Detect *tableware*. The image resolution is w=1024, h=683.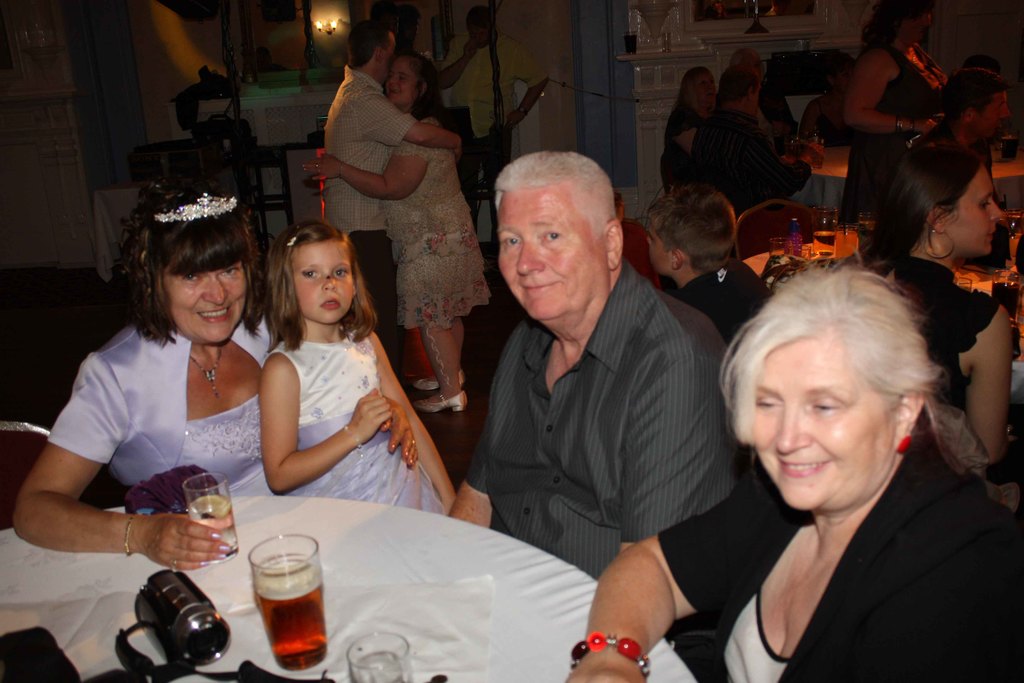
rect(854, 211, 876, 243).
